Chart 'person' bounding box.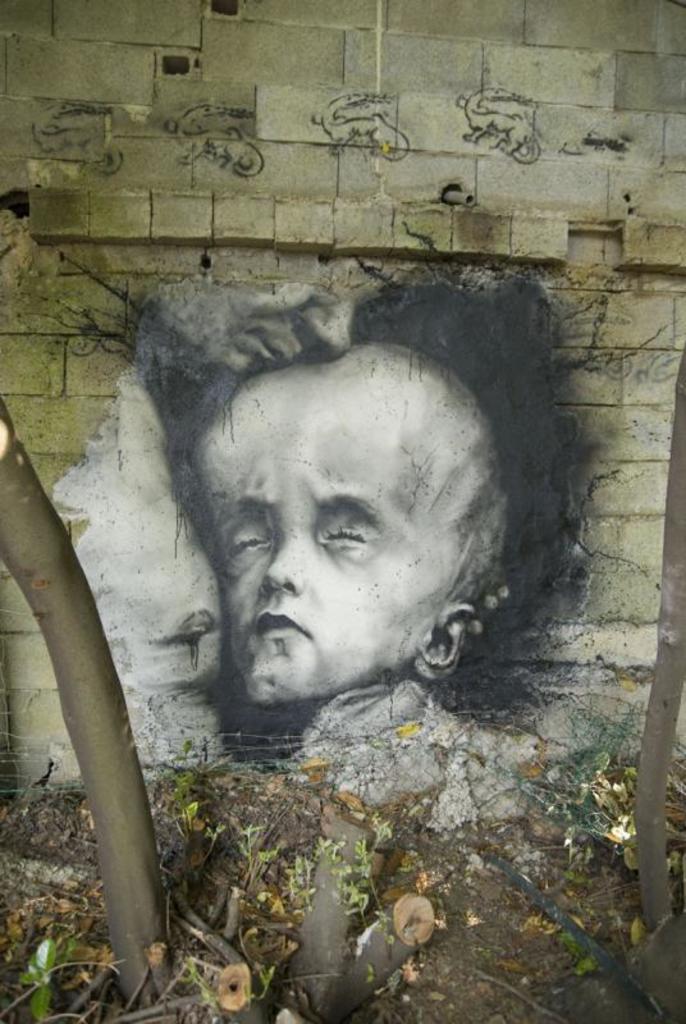
Charted: 180 333 504 755.
